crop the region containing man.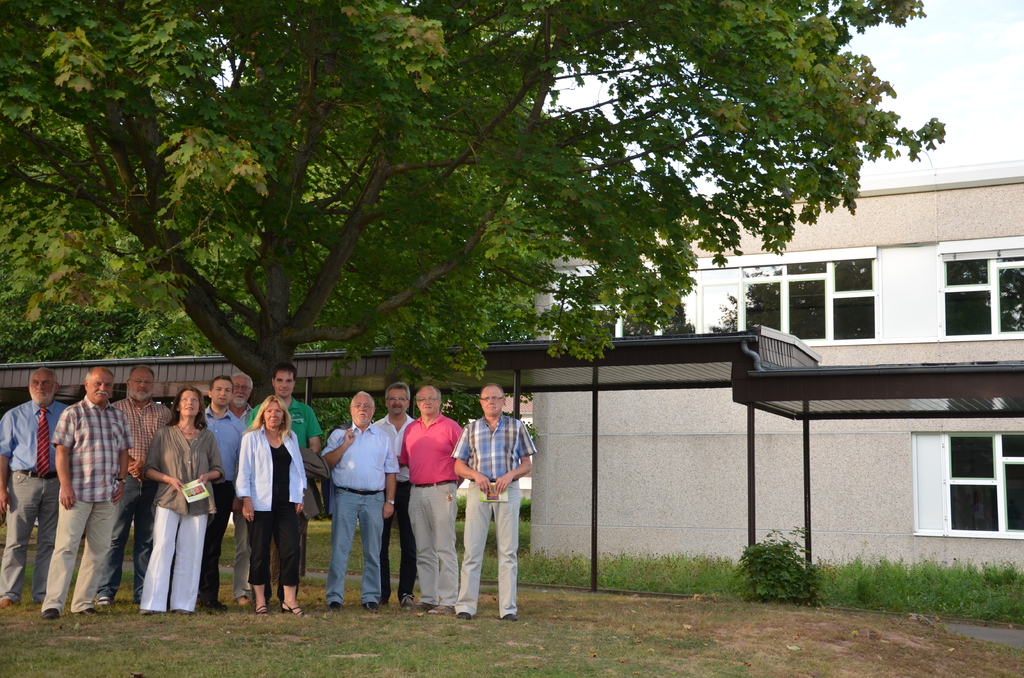
Crop region: locate(449, 383, 538, 620).
